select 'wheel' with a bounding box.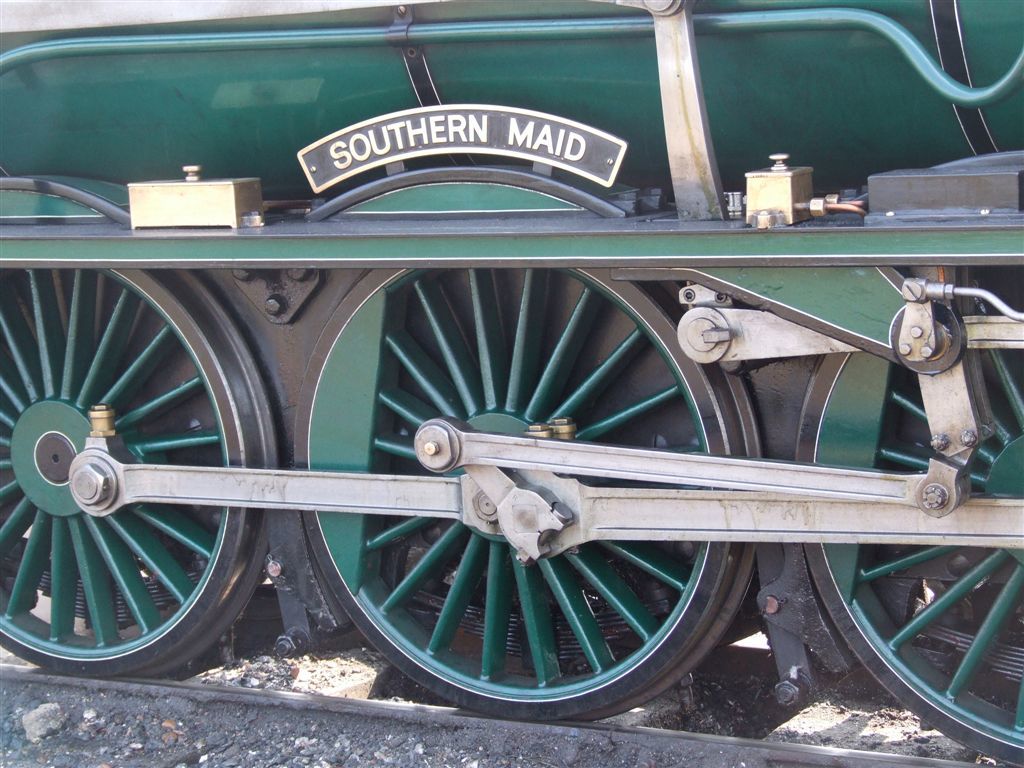
bbox=[0, 267, 279, 683].
